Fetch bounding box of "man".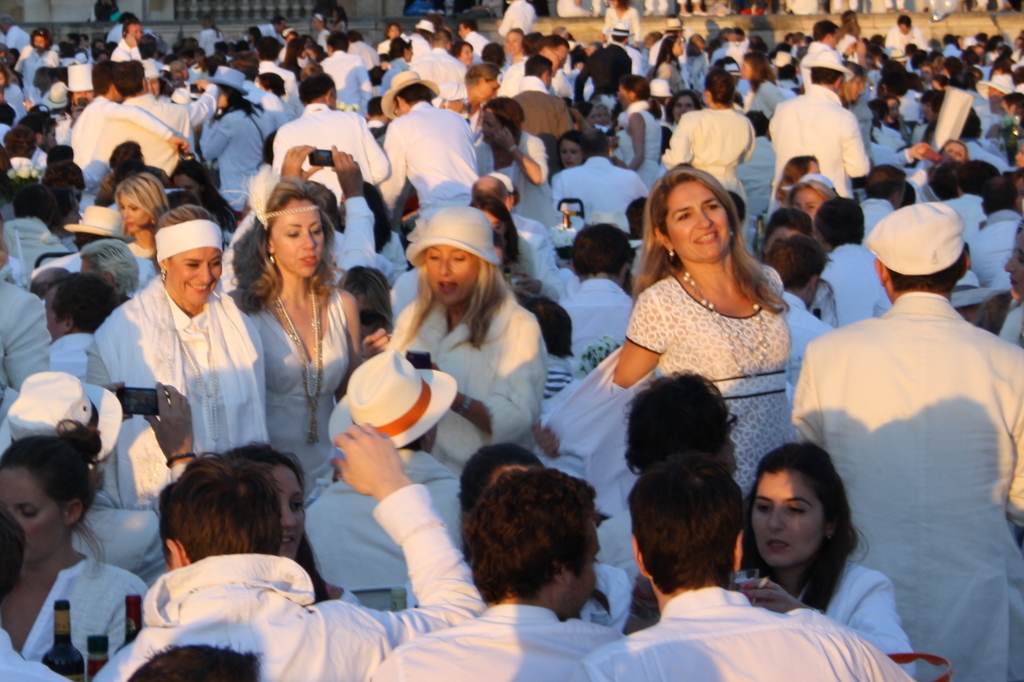
Bbox: 345:29:381:70.
